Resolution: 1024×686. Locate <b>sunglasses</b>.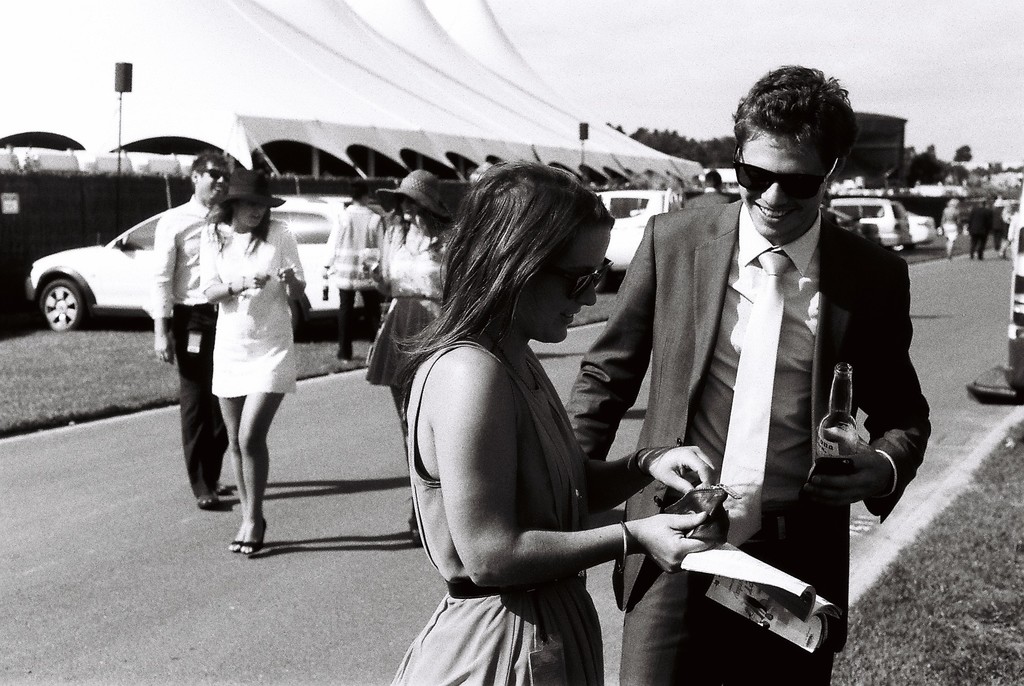
left=200, top=168, right=229, bottom=181.
